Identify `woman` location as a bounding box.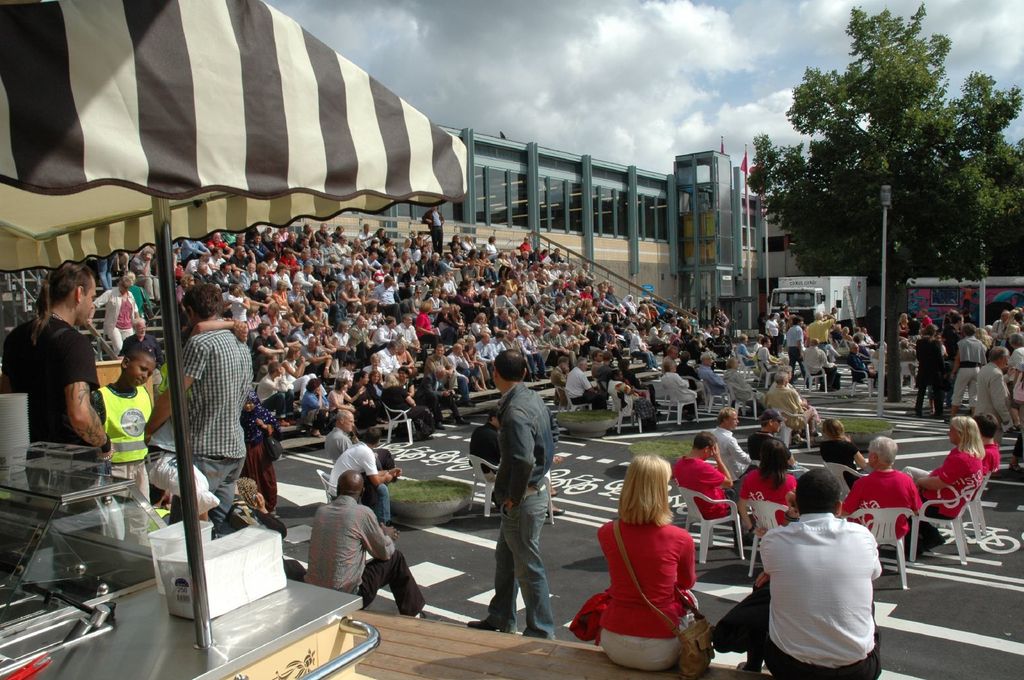
<bbox>909, 320, 951, 420</bbox>.
